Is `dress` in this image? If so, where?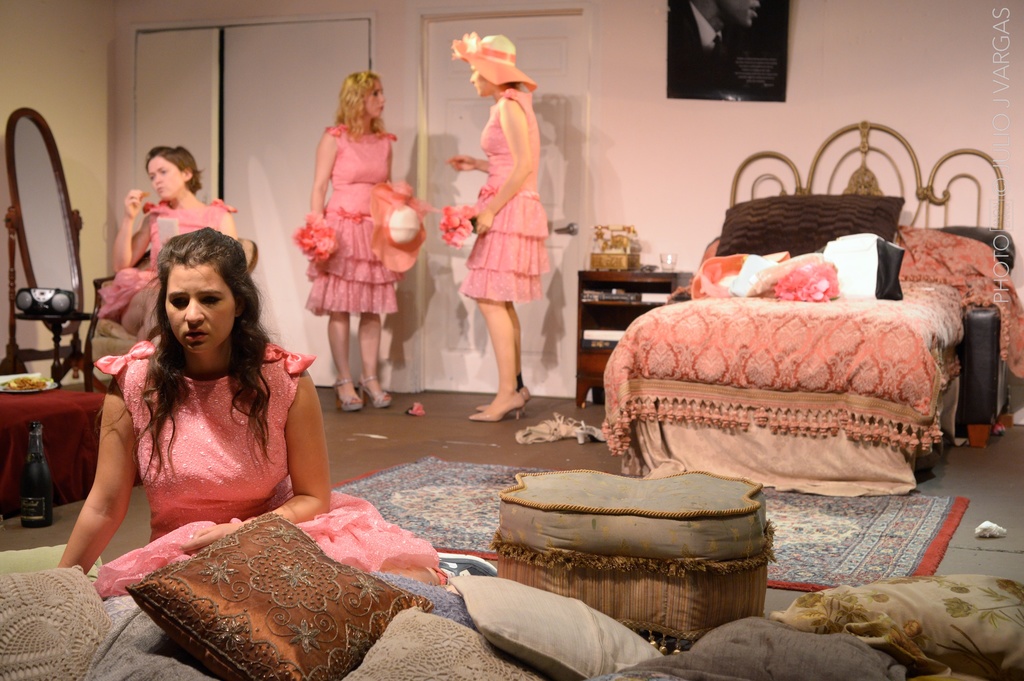
Yes, at bbox(303, 124, 397, 317).
